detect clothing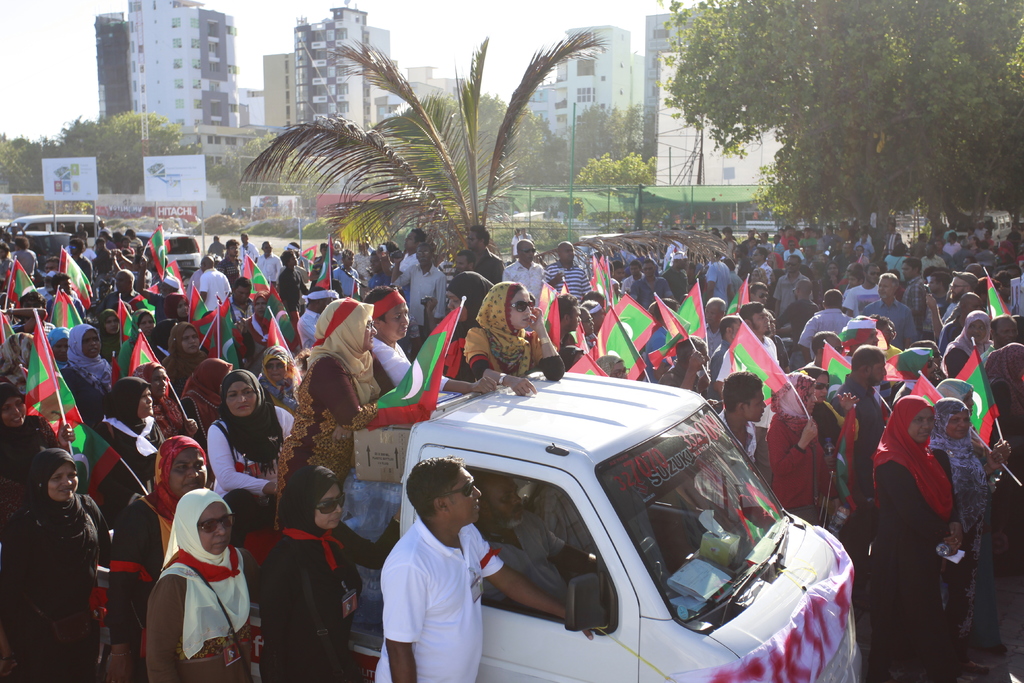
x1=431 y1=270 x2=484 y2=368
